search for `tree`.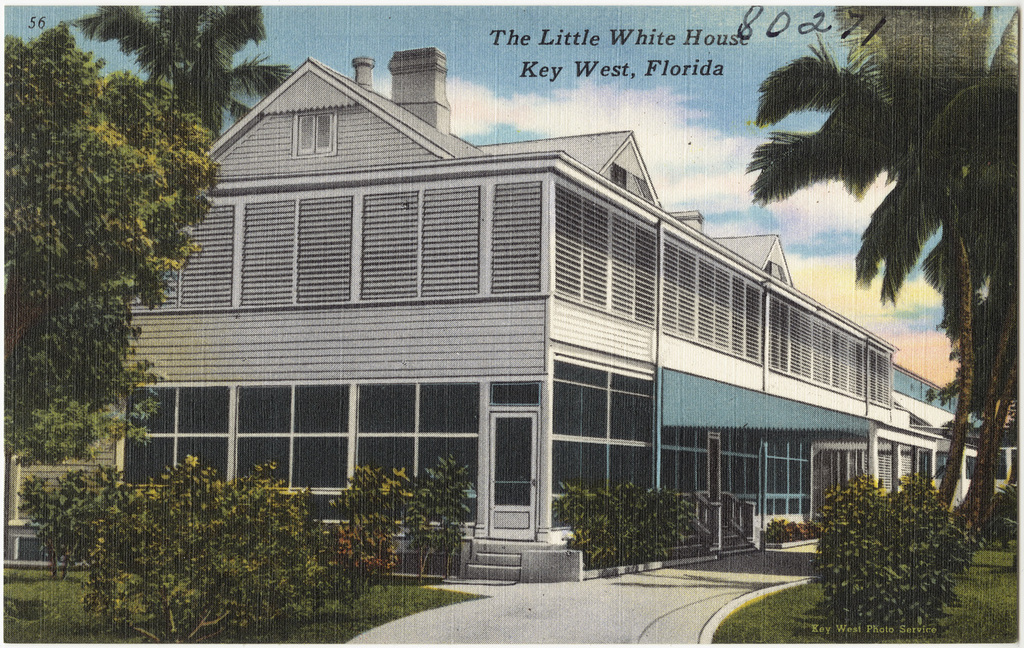
Found at x1=68 y1=0 x2=295 y2=137.
